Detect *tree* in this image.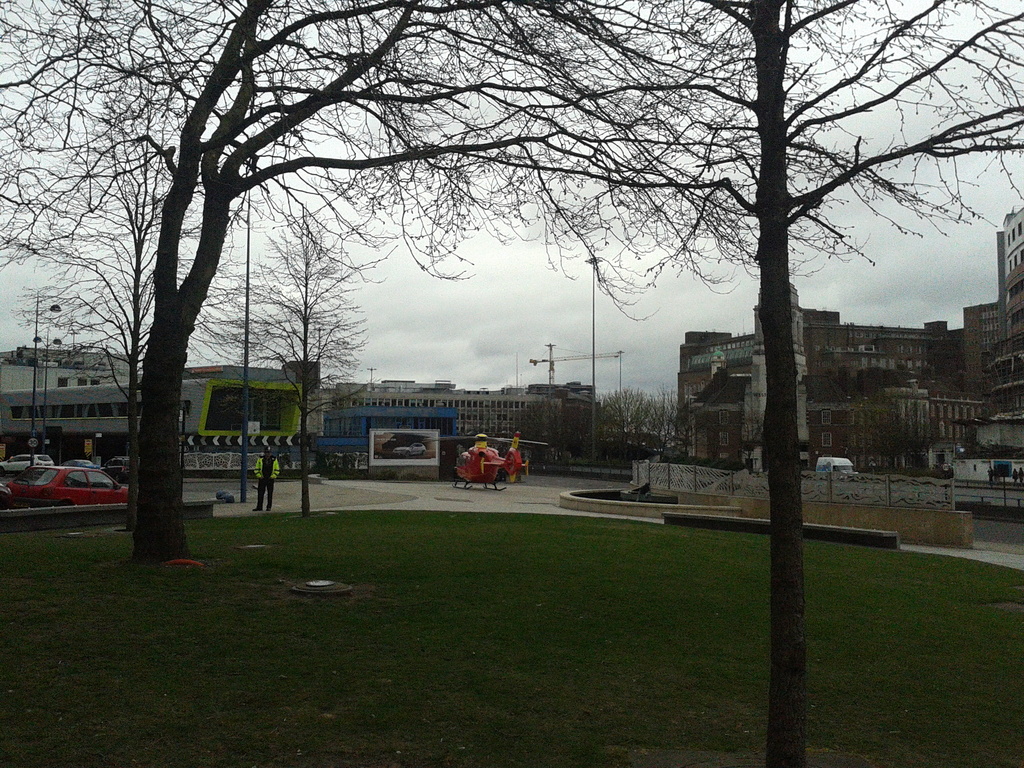
Detection: bbox=[0, 0, 732, 570].
